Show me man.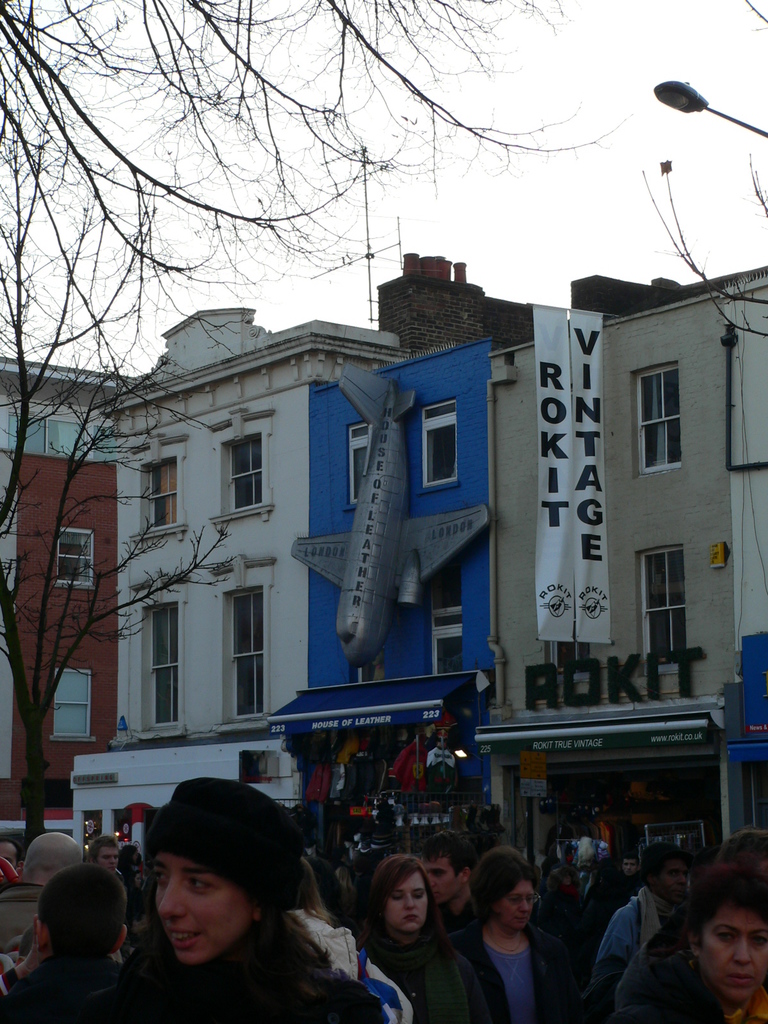
man is here: 572,844,694,1014.
